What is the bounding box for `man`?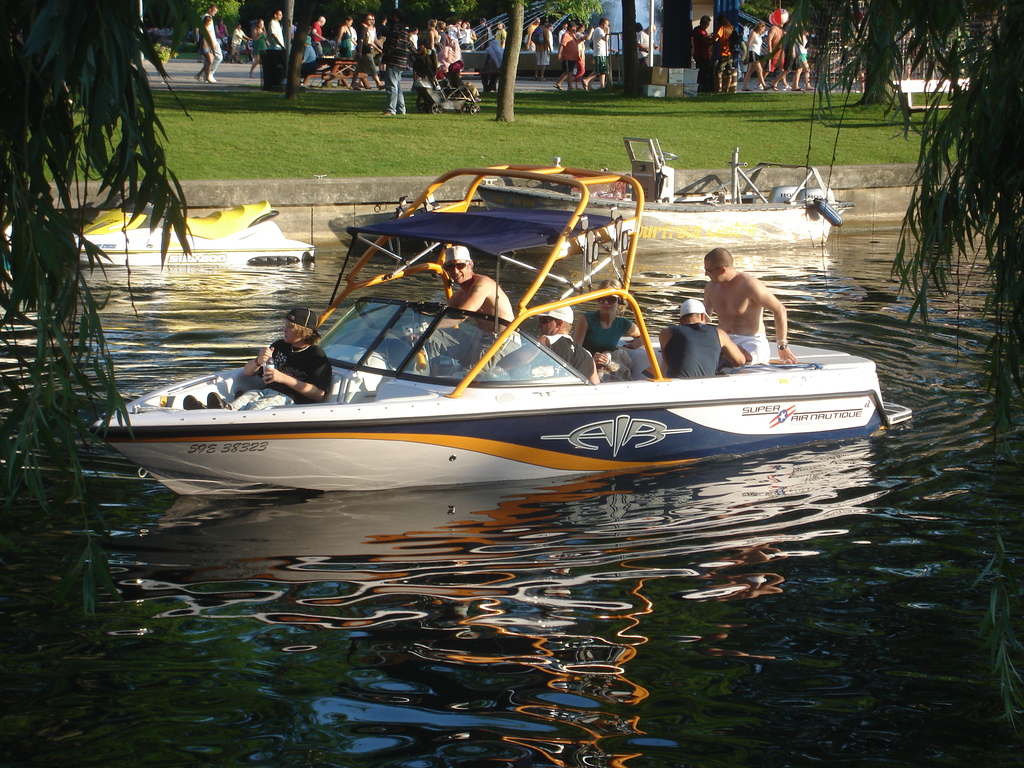
detection(266, 8, 284, 54).
